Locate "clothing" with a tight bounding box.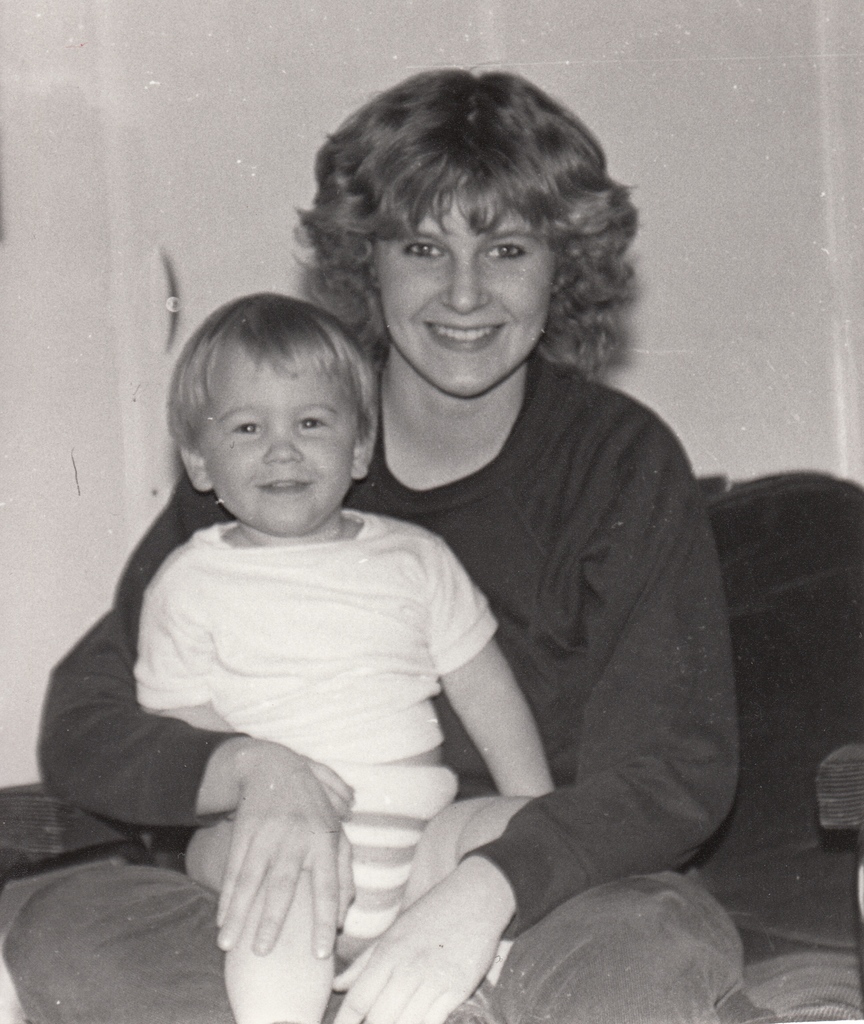
(4,349,749,1023).
